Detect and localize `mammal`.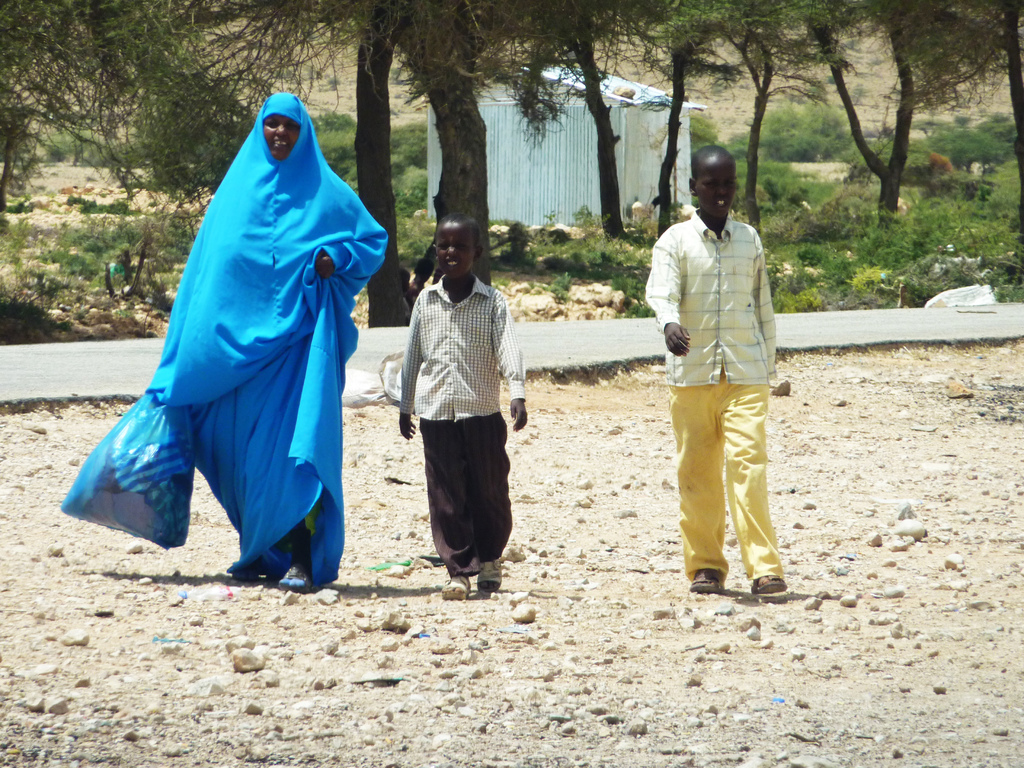
Localized at bbox=[79, 47, 381, 595].
